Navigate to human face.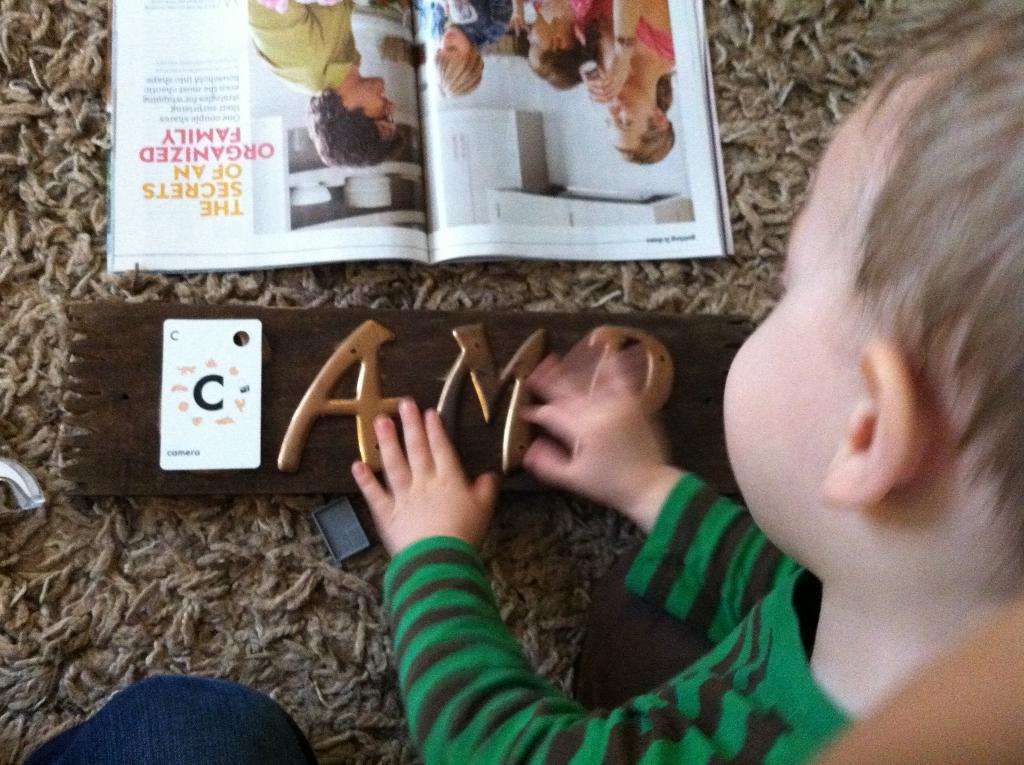
Navigation target: 430/27/468/61.
